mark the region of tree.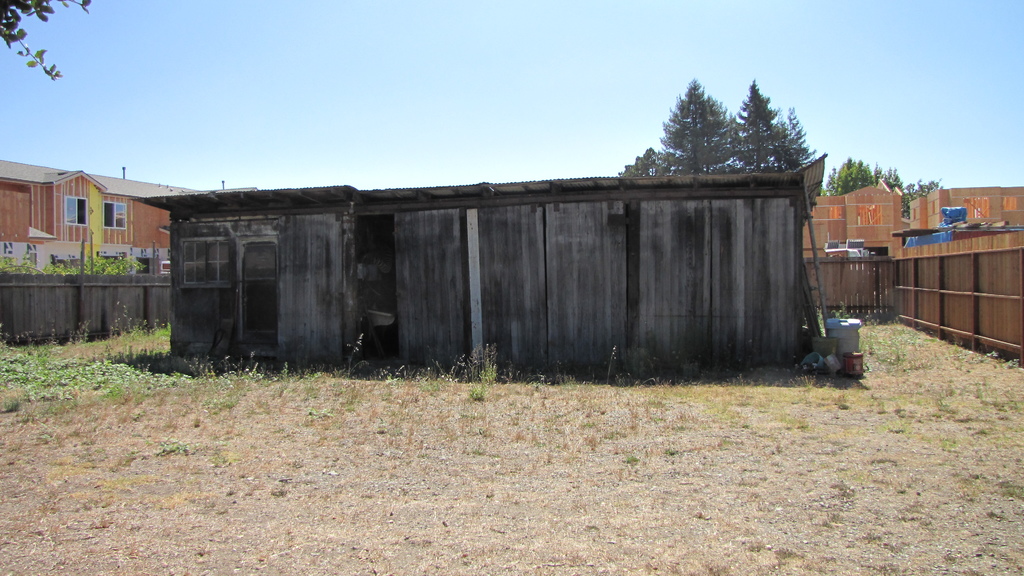
Region: region(732, 81, 808, 165).
